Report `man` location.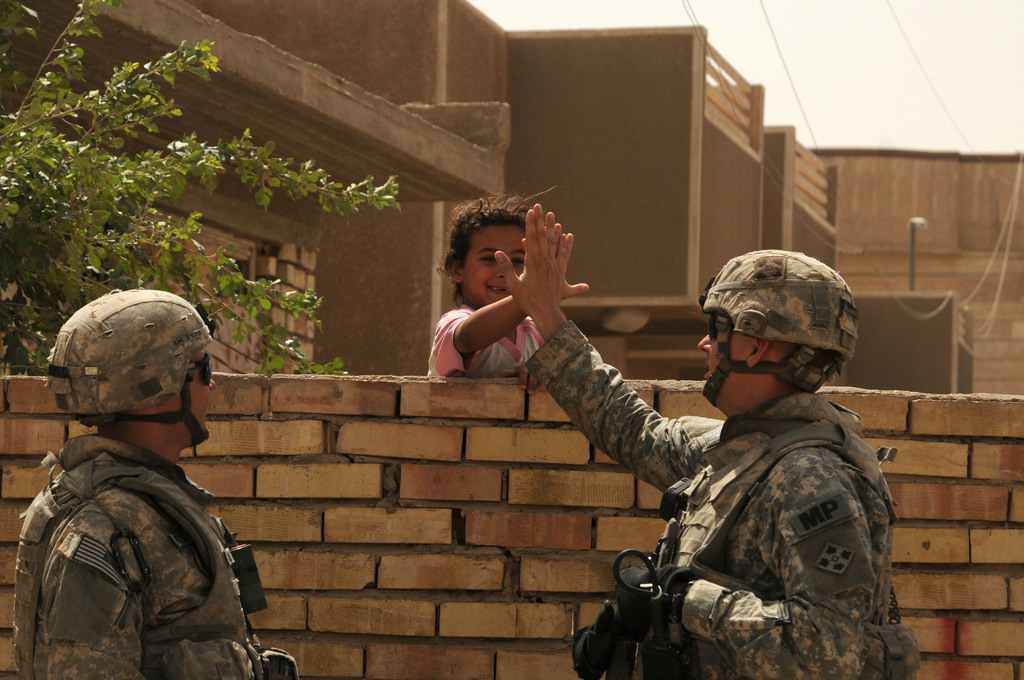
Report: [0, 287, 301, 679].
